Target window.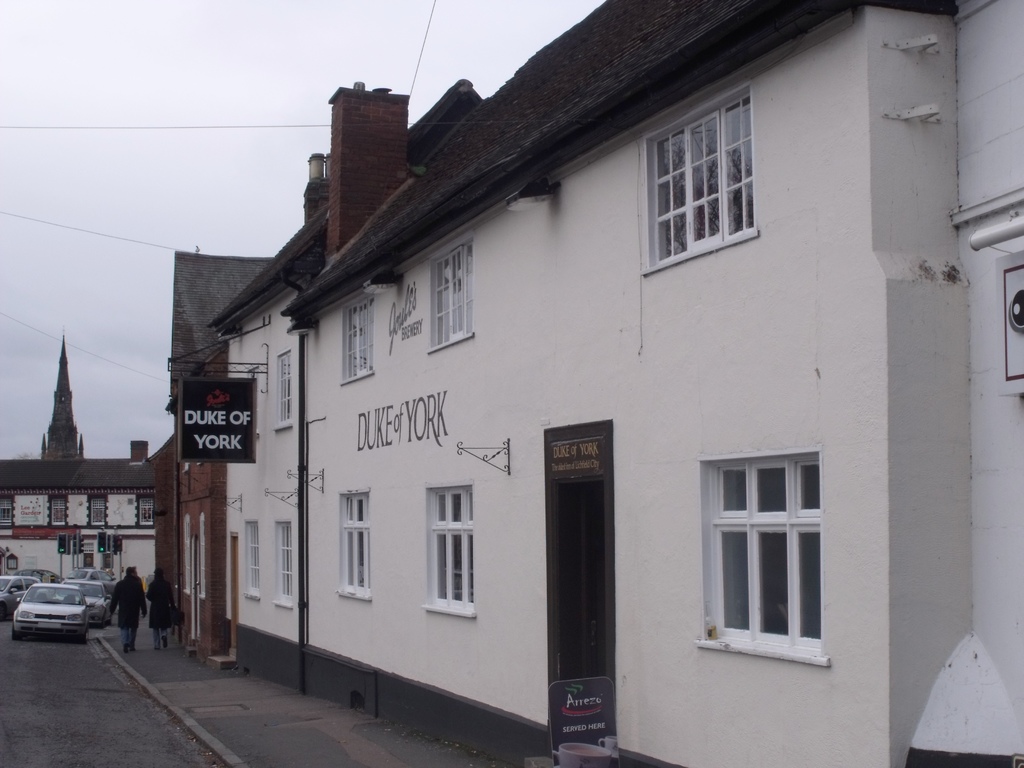
Target region: [x1=344, y1=298, x2=378, y2=392].
